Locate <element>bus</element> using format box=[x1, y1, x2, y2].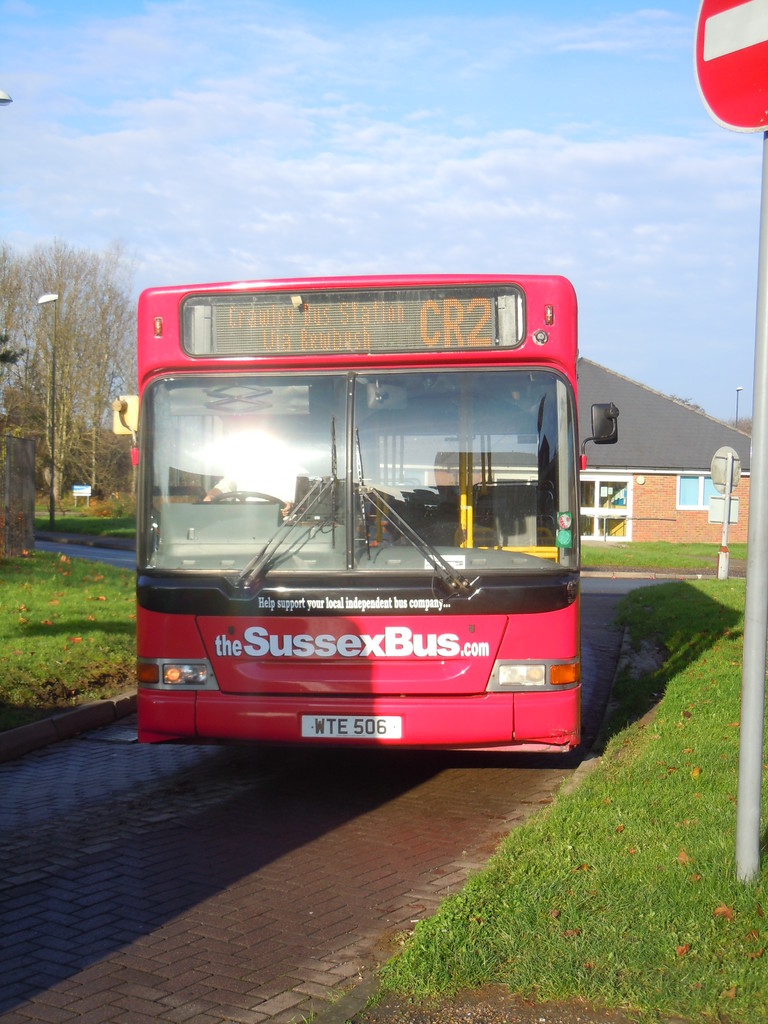
box=[116, 279, 619, 749].
